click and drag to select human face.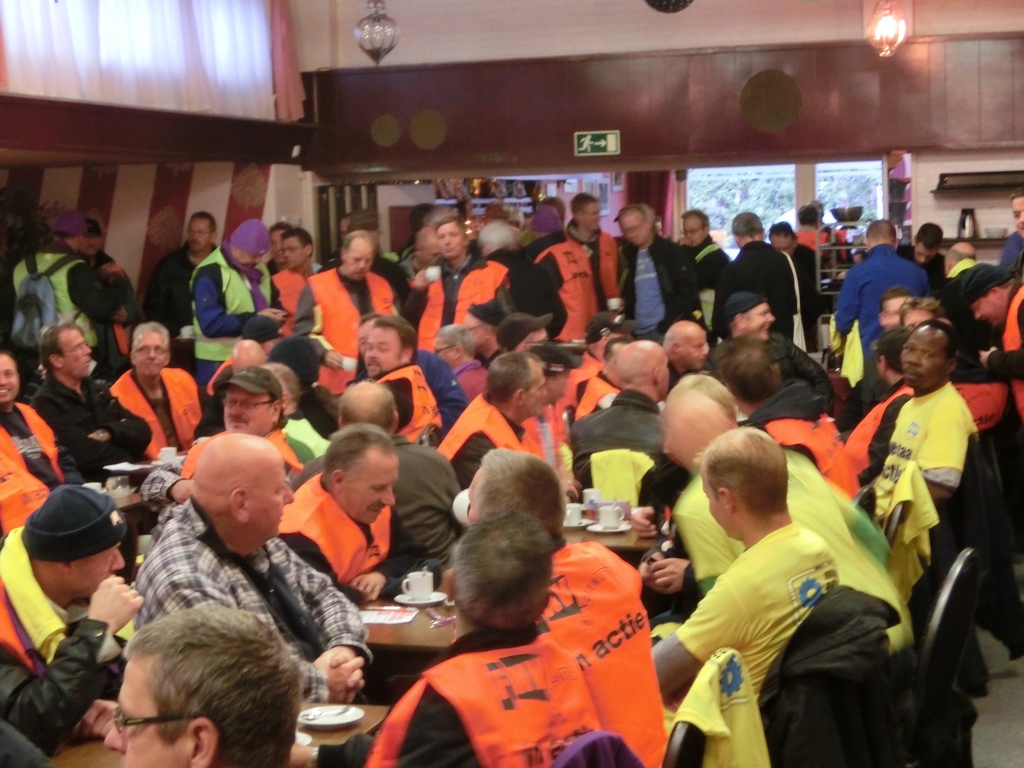
Selection: l=0, t=361, r=19, b=406.
